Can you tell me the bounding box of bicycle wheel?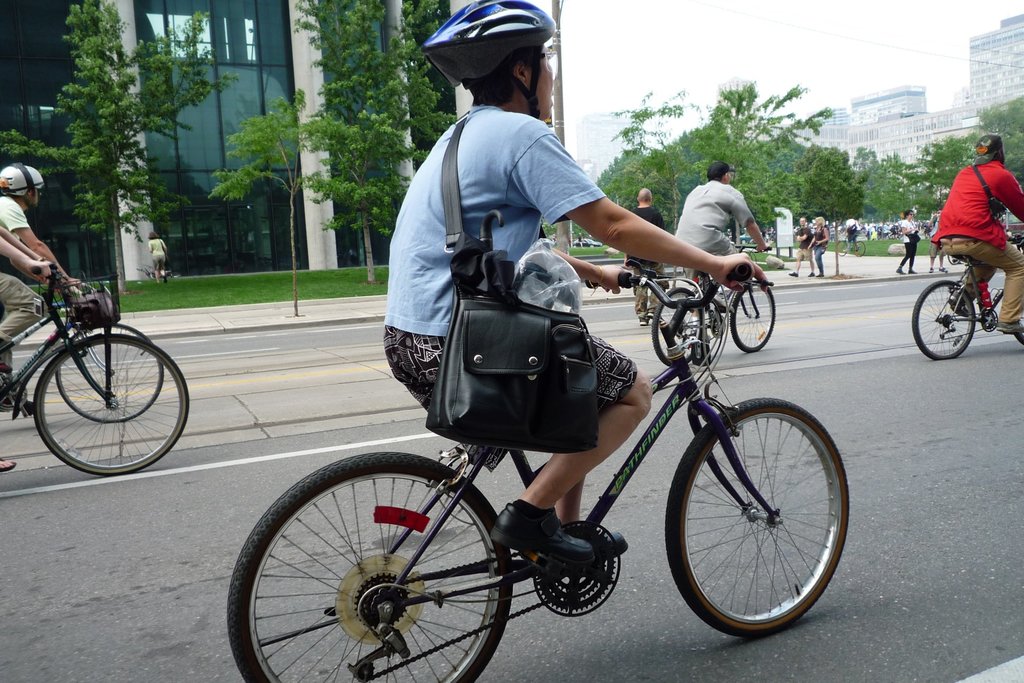
l=221, t=450, r=511, b=682.
